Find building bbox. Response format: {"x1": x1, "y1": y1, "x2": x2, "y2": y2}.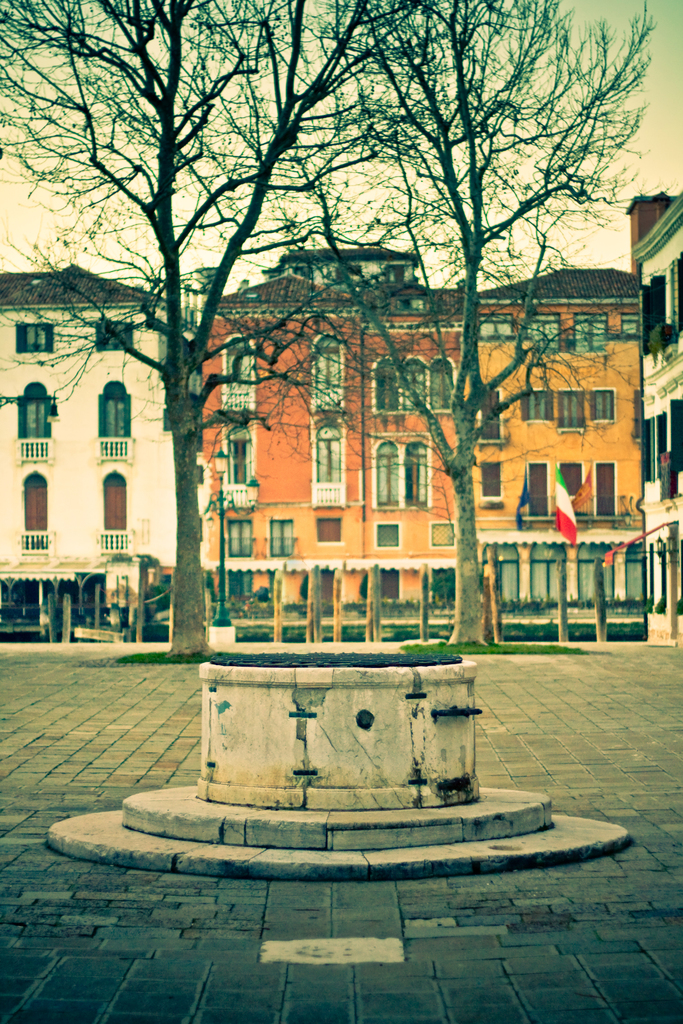
{"x1": 0, "y1": 259, "x2": 195, "y2": 643}.
